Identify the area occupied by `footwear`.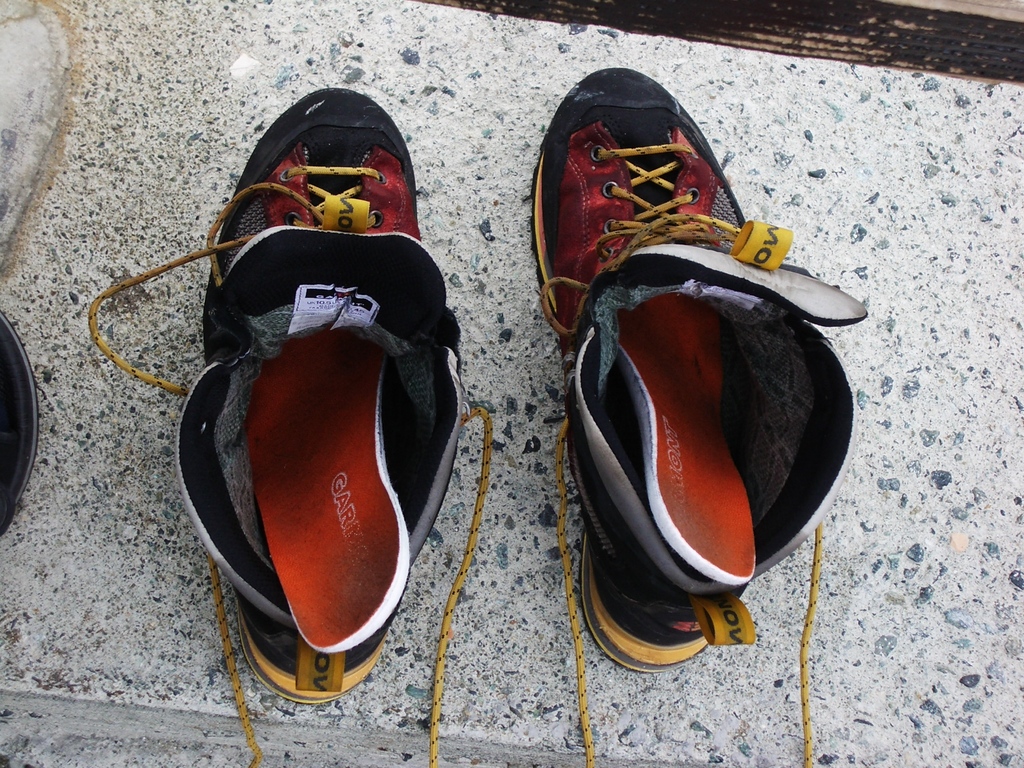
Area: crop(82, 105, 467, 755).
